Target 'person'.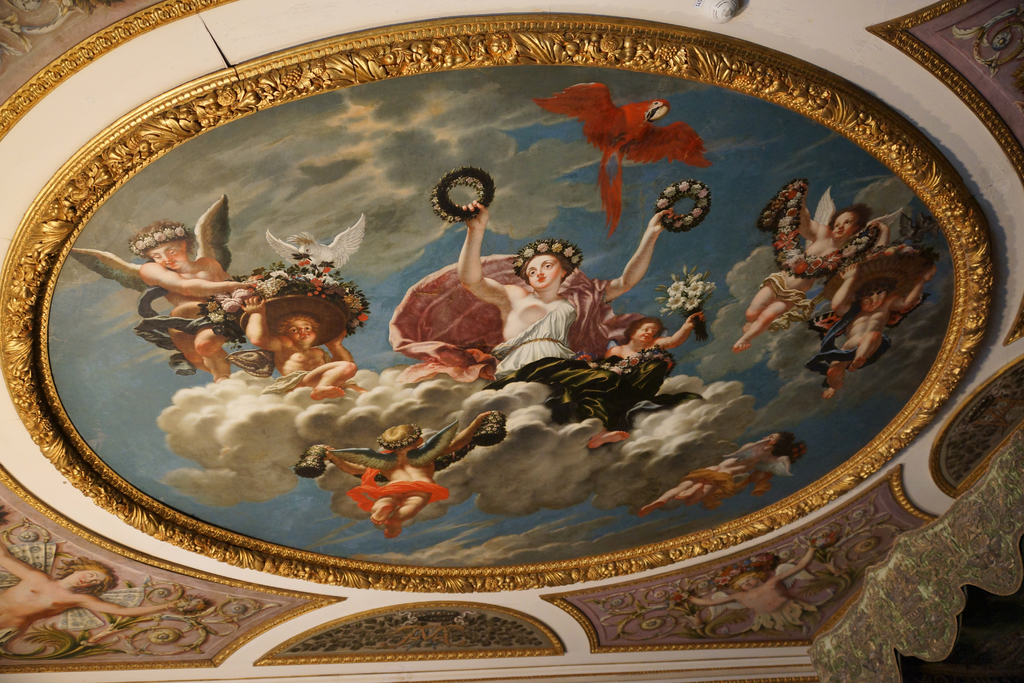
Target region: (x1=70, y1=191, x2=257, y2=382).
